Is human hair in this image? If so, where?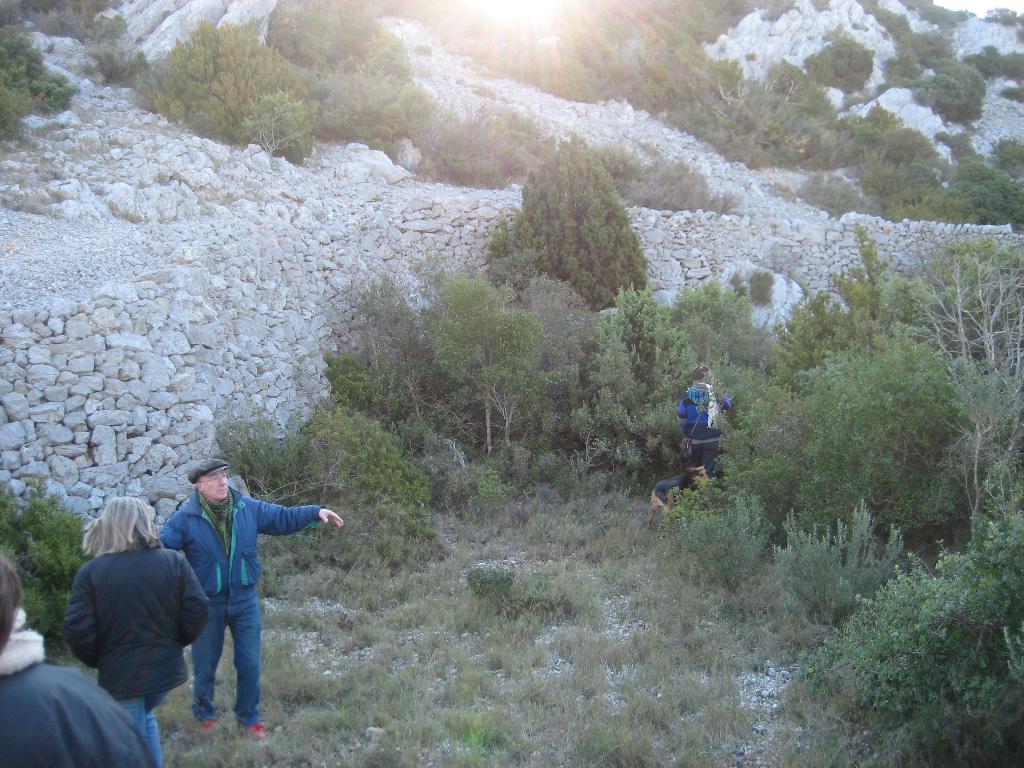
Yes, at crop(195, 476, 200, 484).
